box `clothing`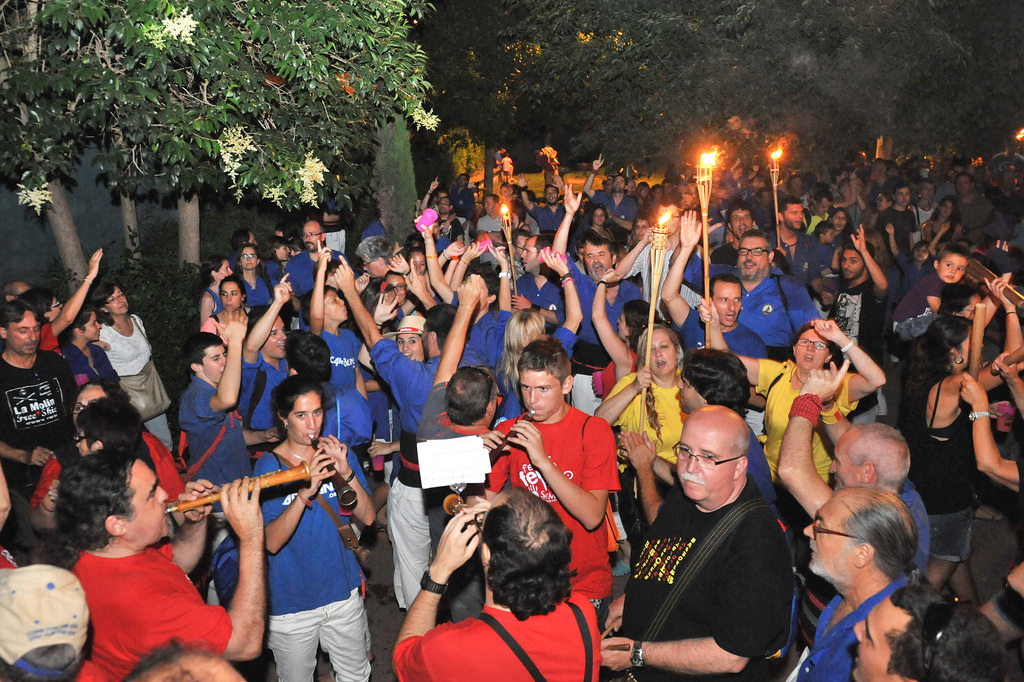
255, 440, 383, 623
